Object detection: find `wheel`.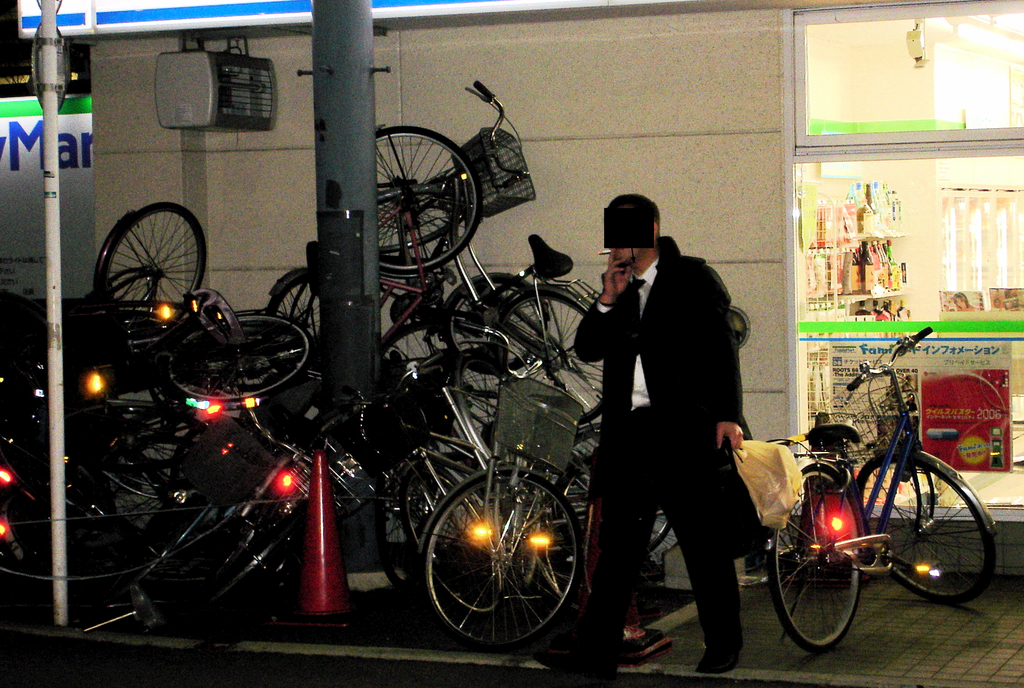
{"x1": 556, "y1": 458, "x2": 672, "y2": 557}.
